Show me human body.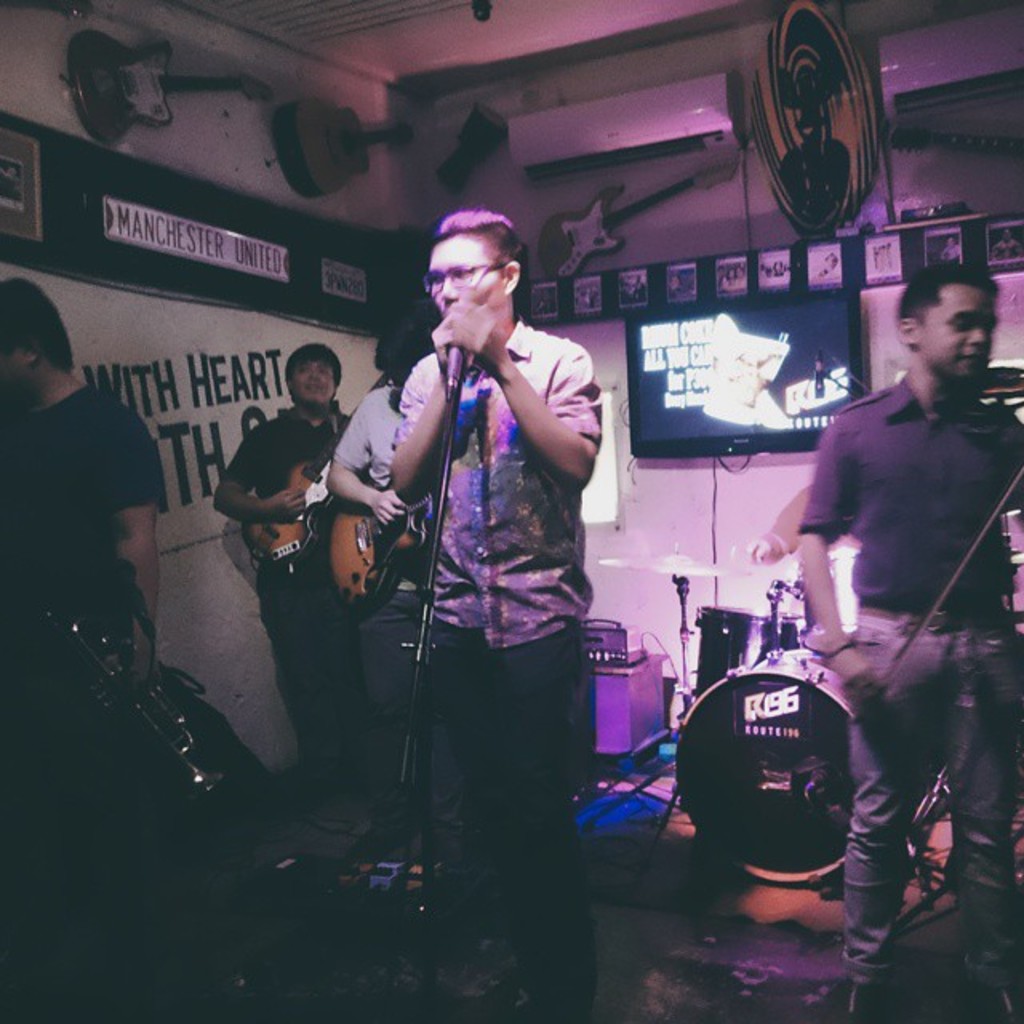
human body is here: 210/336/341/774.
